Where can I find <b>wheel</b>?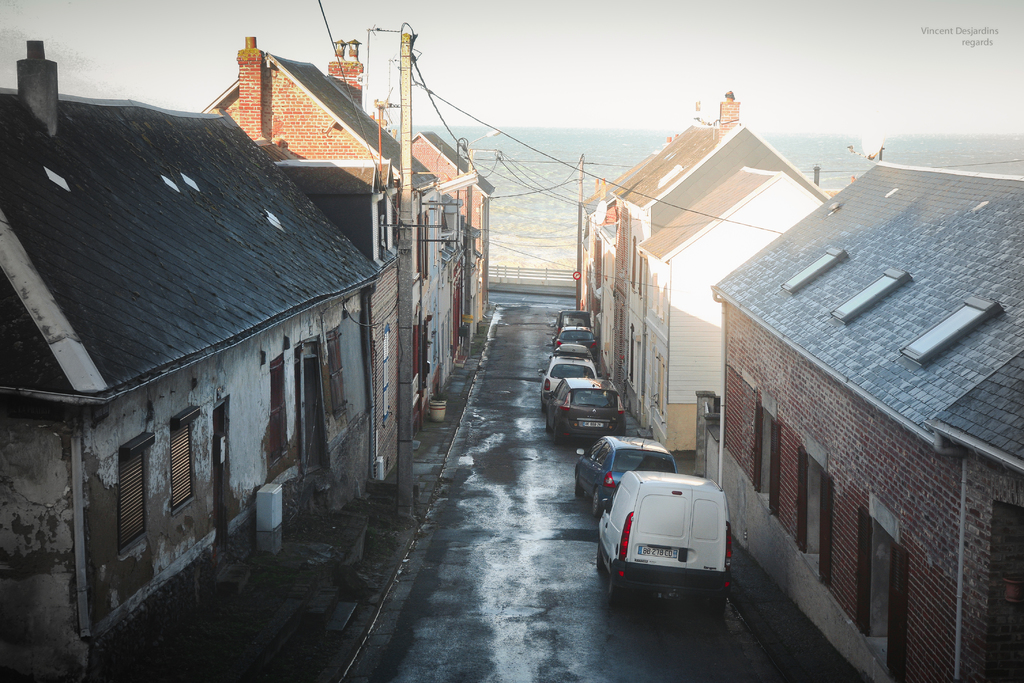
You can find it at <bbox>546, 415, 553, 438</bbox>.
